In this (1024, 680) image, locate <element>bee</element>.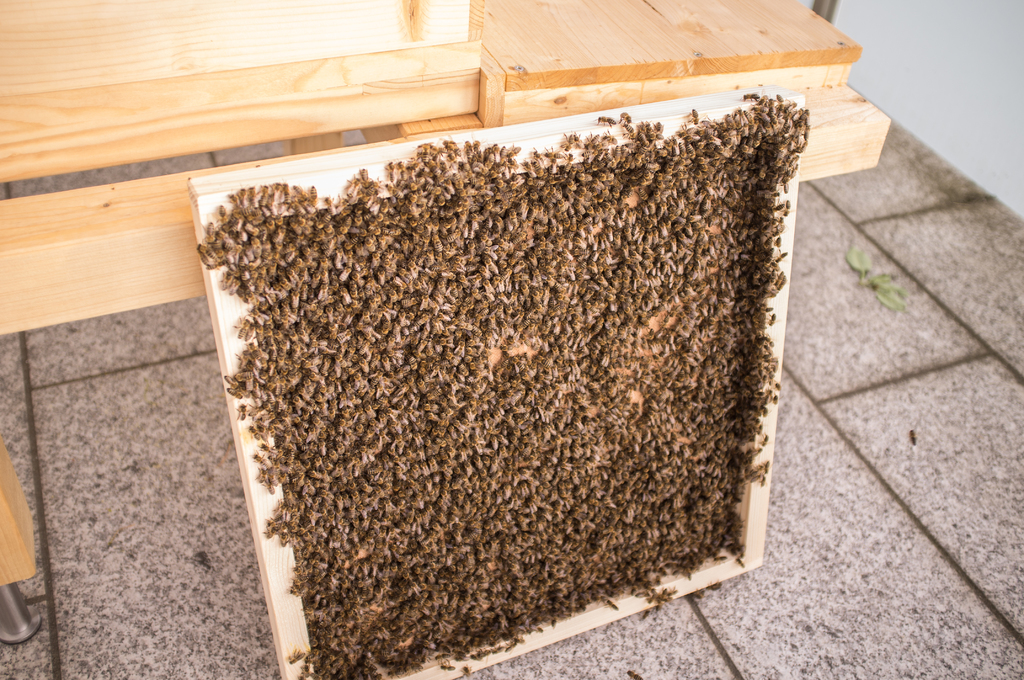
Bounding box: [x1=508, y1=251, x2=520, y2=270].
